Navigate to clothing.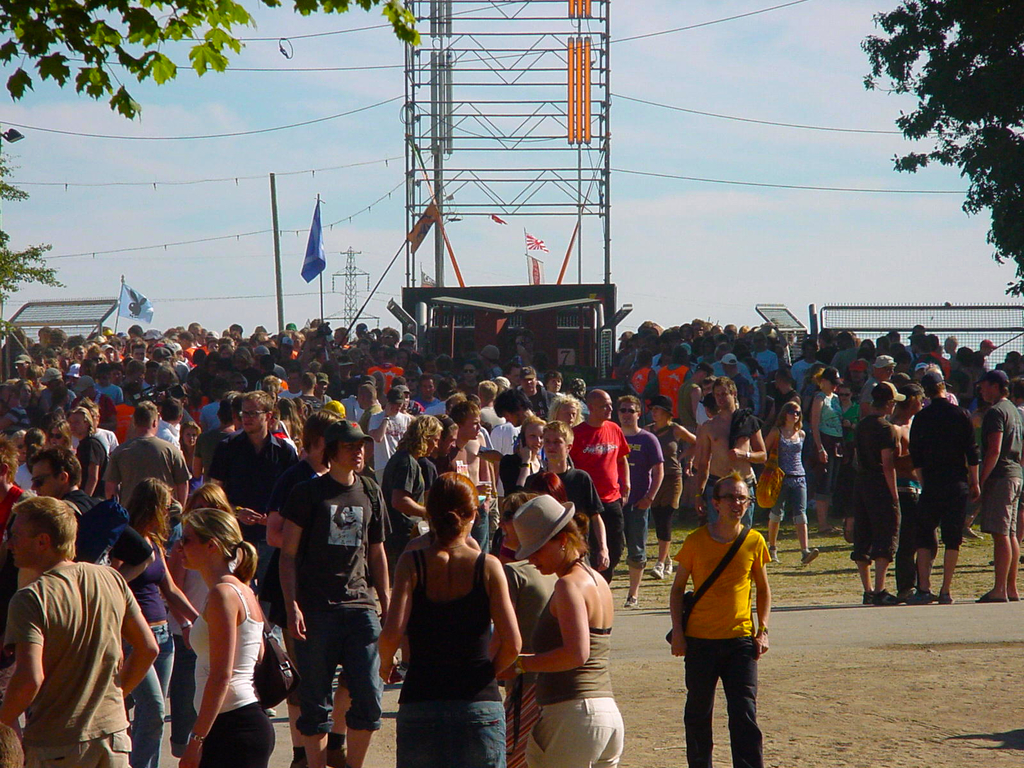
Navigation target: bbox=(76, 431, 106, 494).
